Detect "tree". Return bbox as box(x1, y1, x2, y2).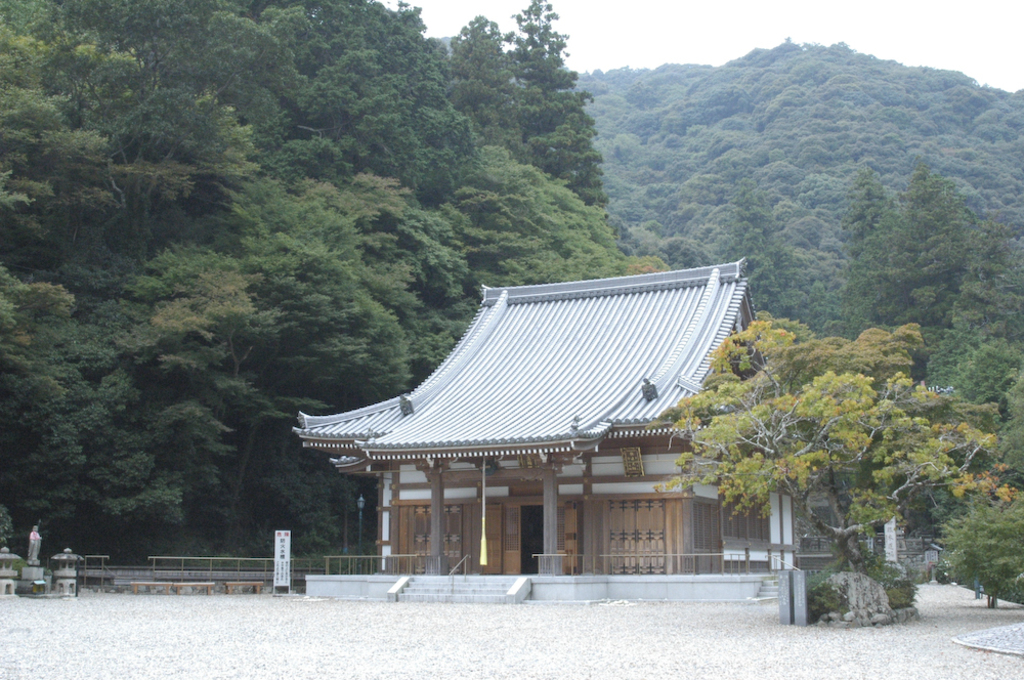
box(649, 313, 1023, 621).
